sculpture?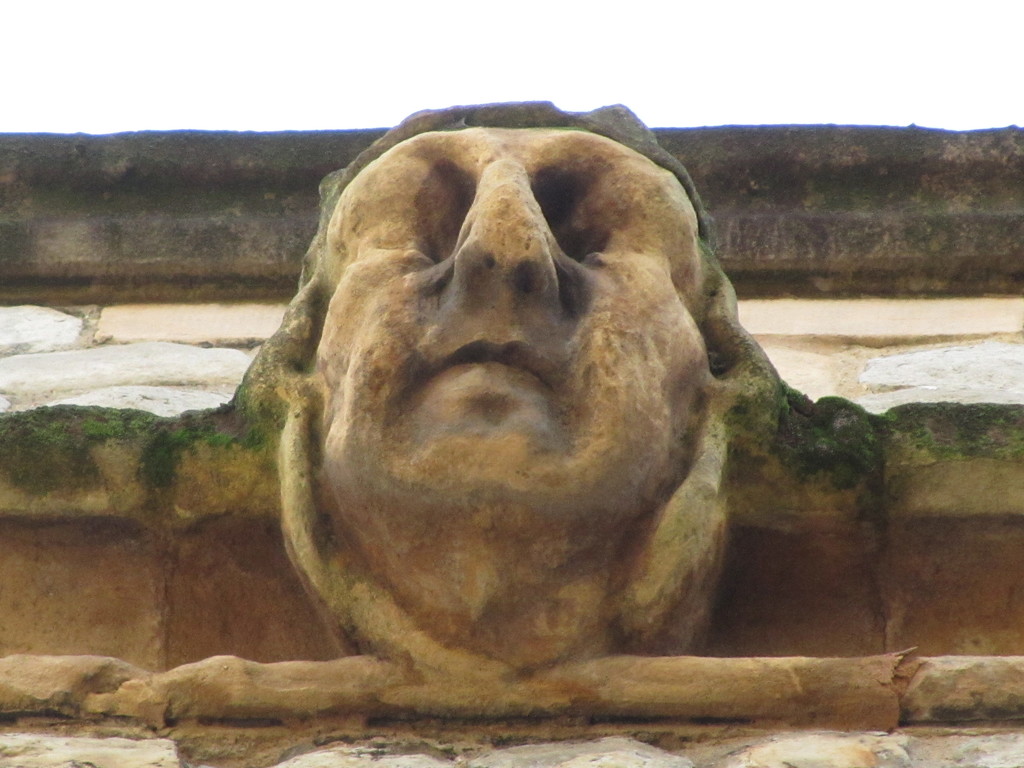
rect(148, 111, 879, 724)
